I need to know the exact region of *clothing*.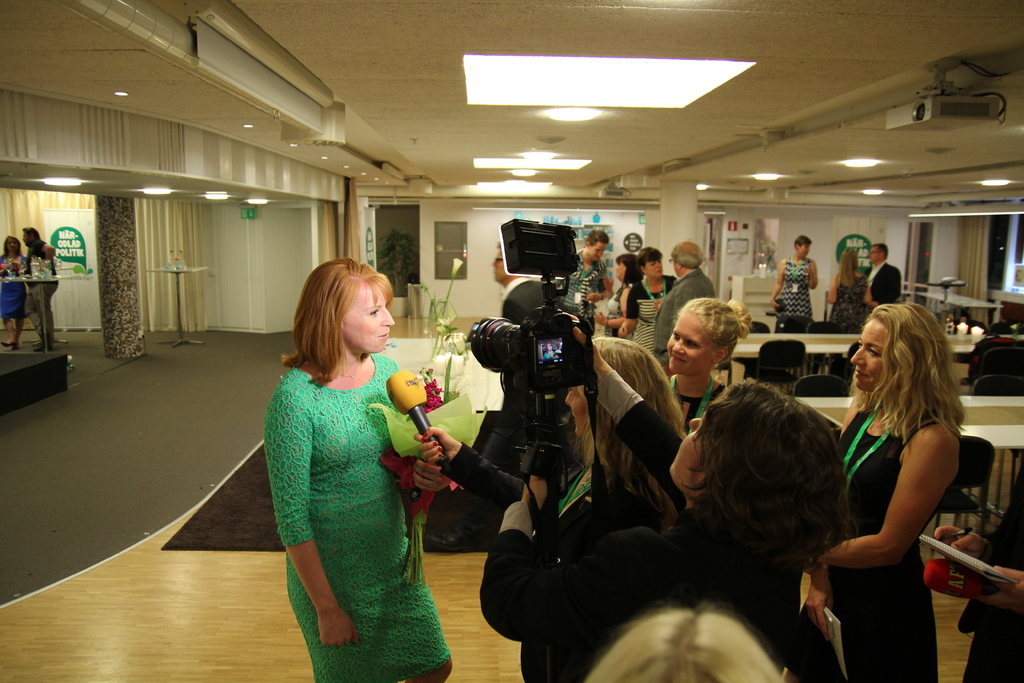
Region: (left=866, top=259, right=902, bottom=309).
